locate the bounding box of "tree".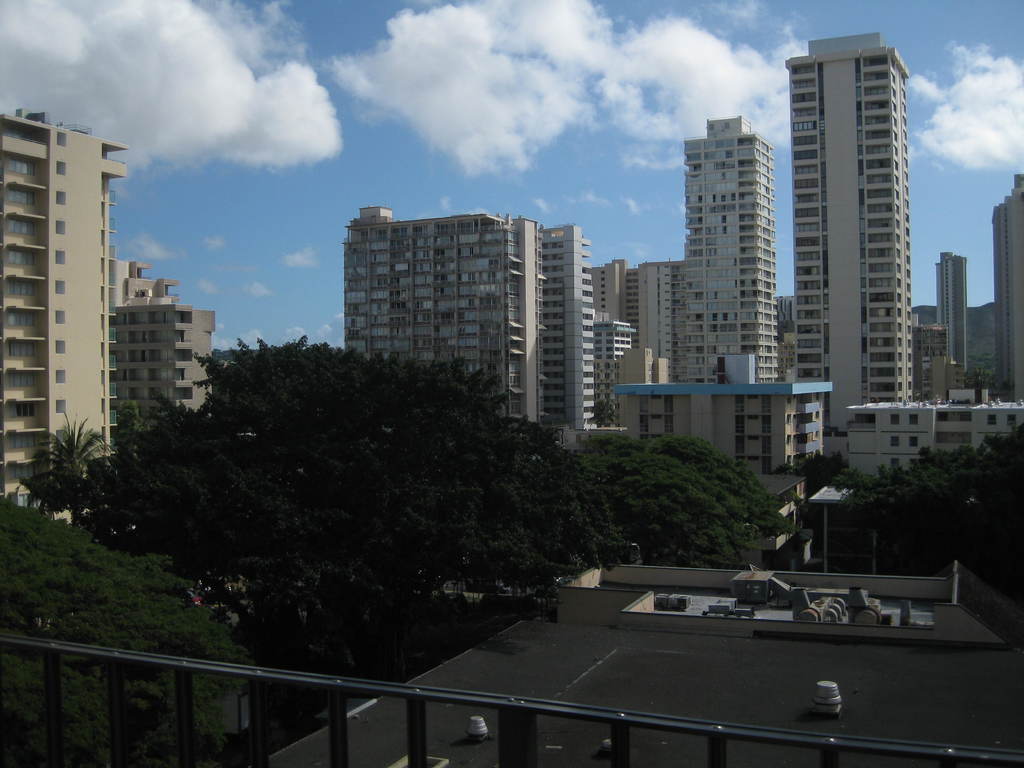
Bounding box: locate(19, 414, 113, 524).
